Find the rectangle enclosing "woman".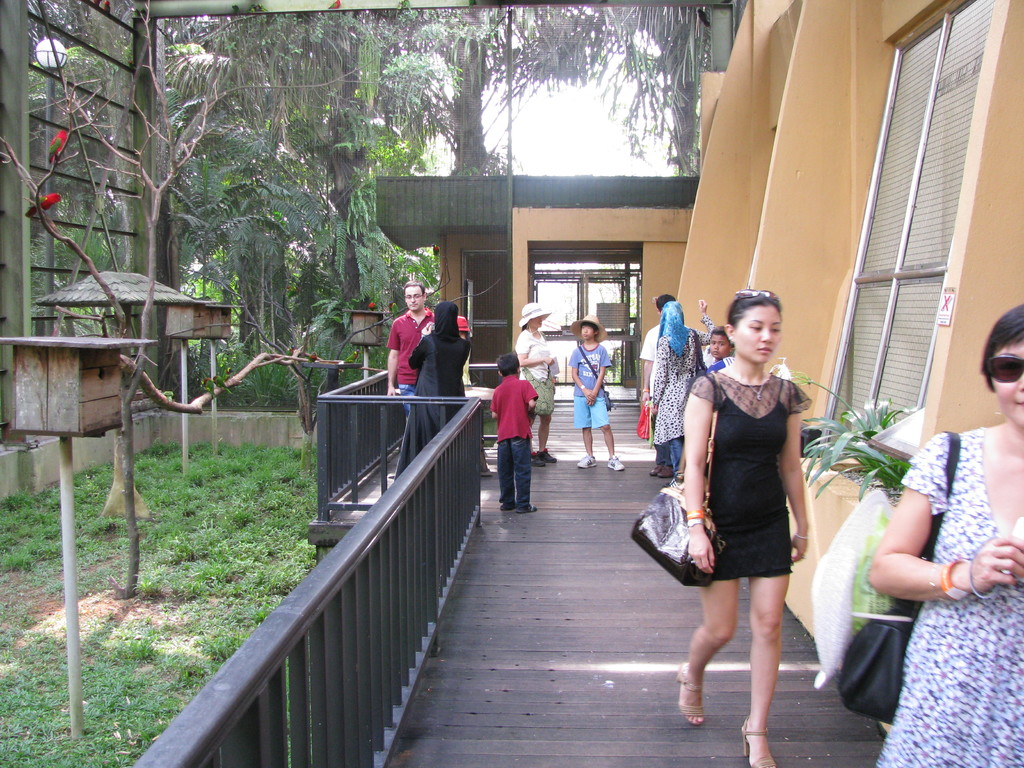
l=648, t=301, r=712, b=479.
